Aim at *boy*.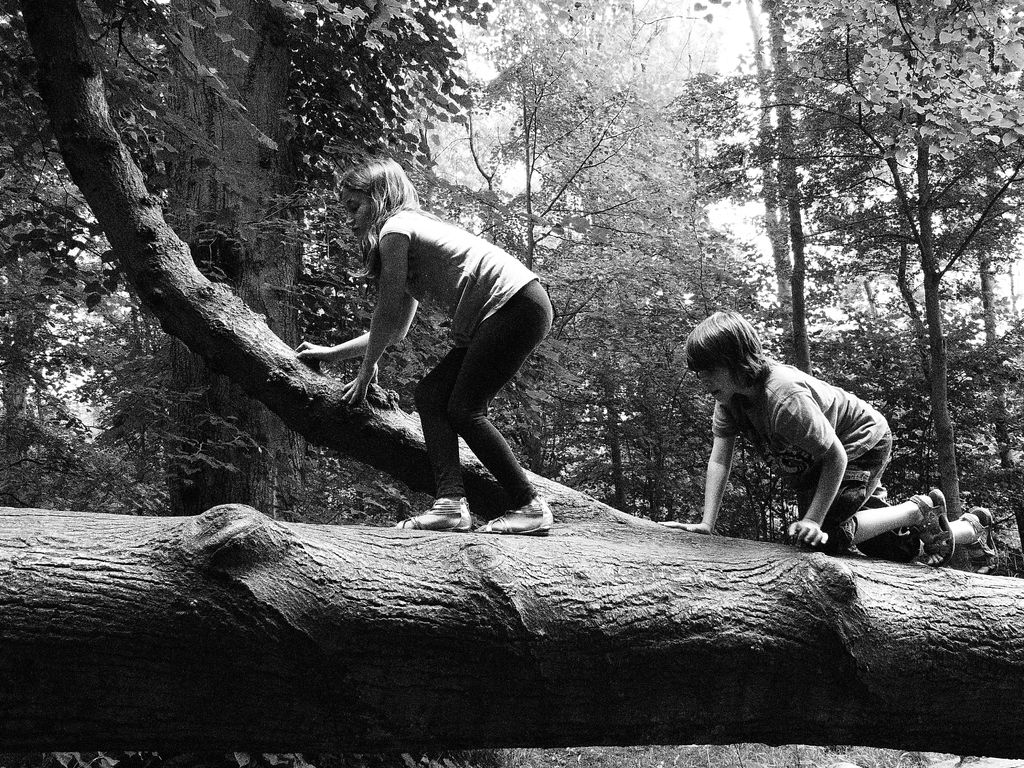
Aimed at l=680, t=296, r=927, b=563.
